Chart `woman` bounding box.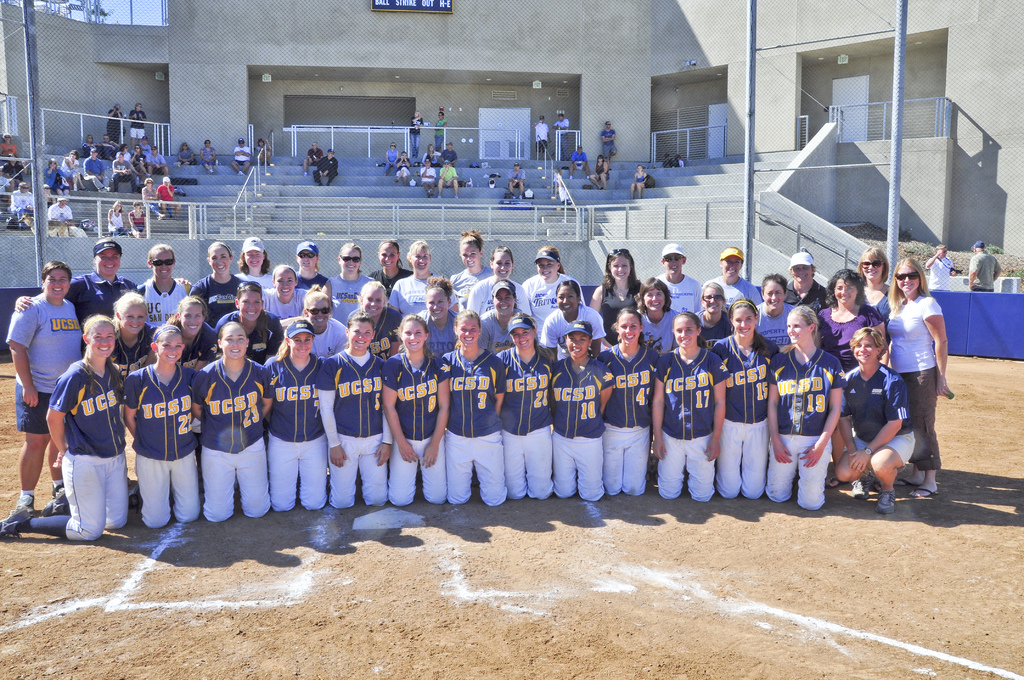
Charted: x1=315 y1=312 x2=391 y2=511.
